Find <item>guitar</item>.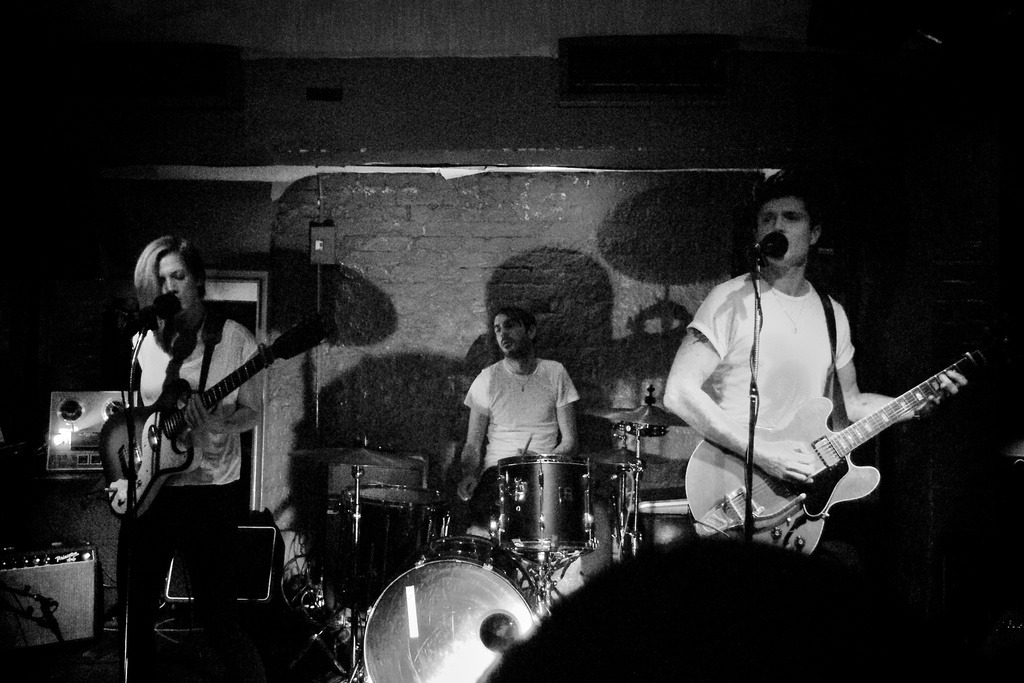
x1=679, y1=336, x2=987, y2=556.
